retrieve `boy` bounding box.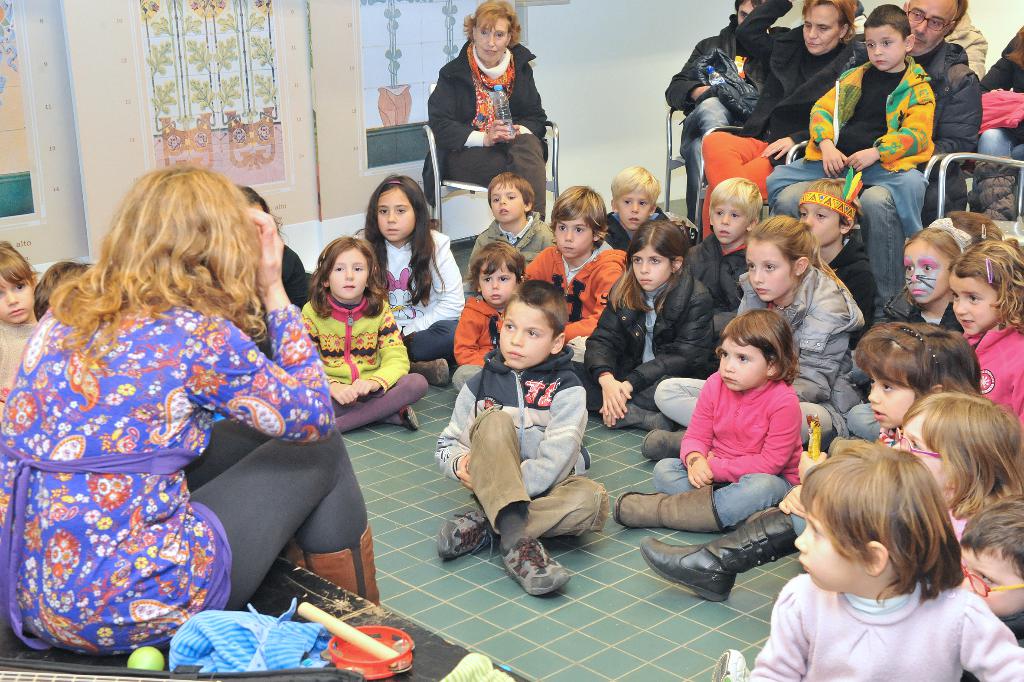
Bounding box: bbox=(433, 280, 607, 597).
